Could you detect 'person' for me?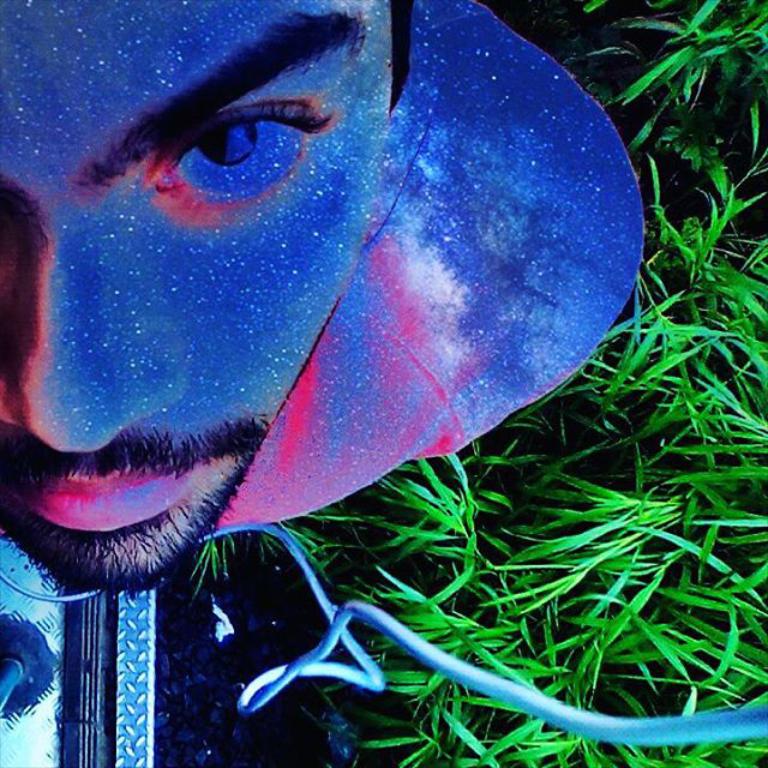
Detection result: bbox(0, 0, 440, 602).
